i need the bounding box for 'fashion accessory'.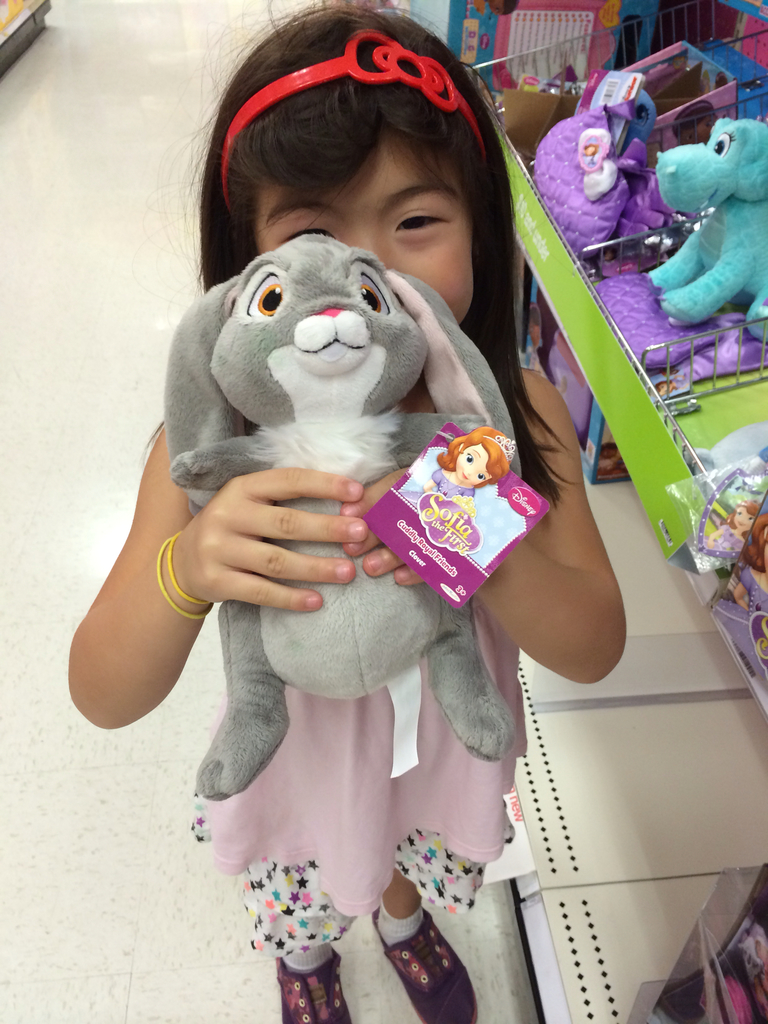
Here it is: <box>393,908,484,1023</box>.
